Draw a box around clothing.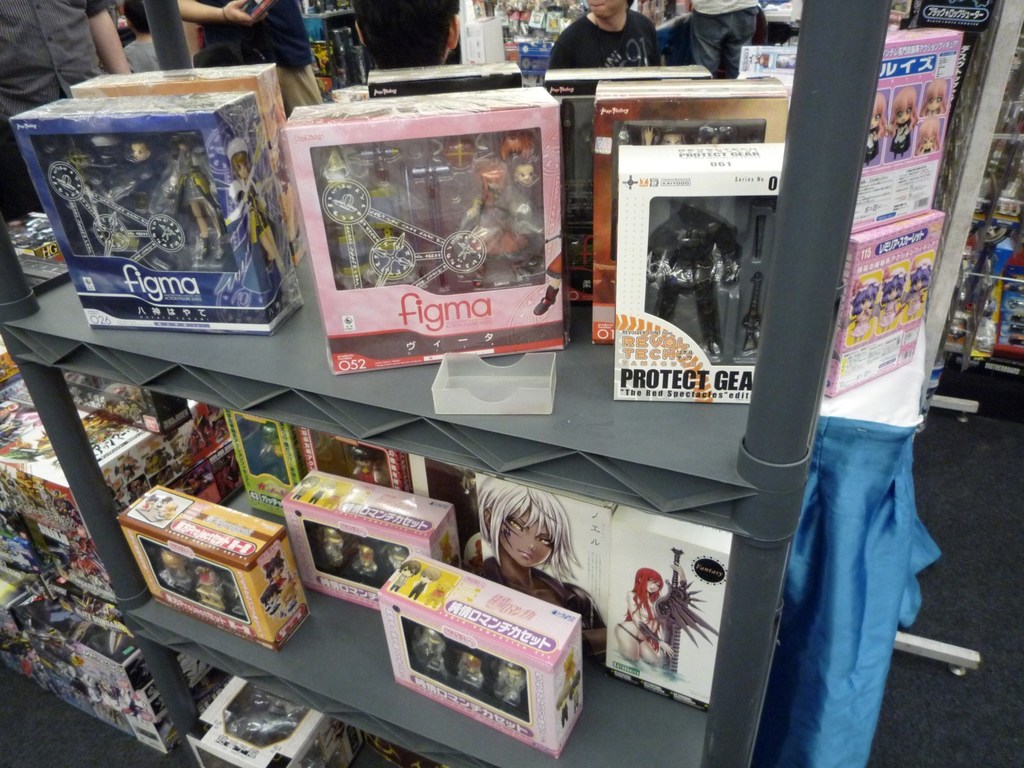
bbox=(481, 547, 608, 659).
